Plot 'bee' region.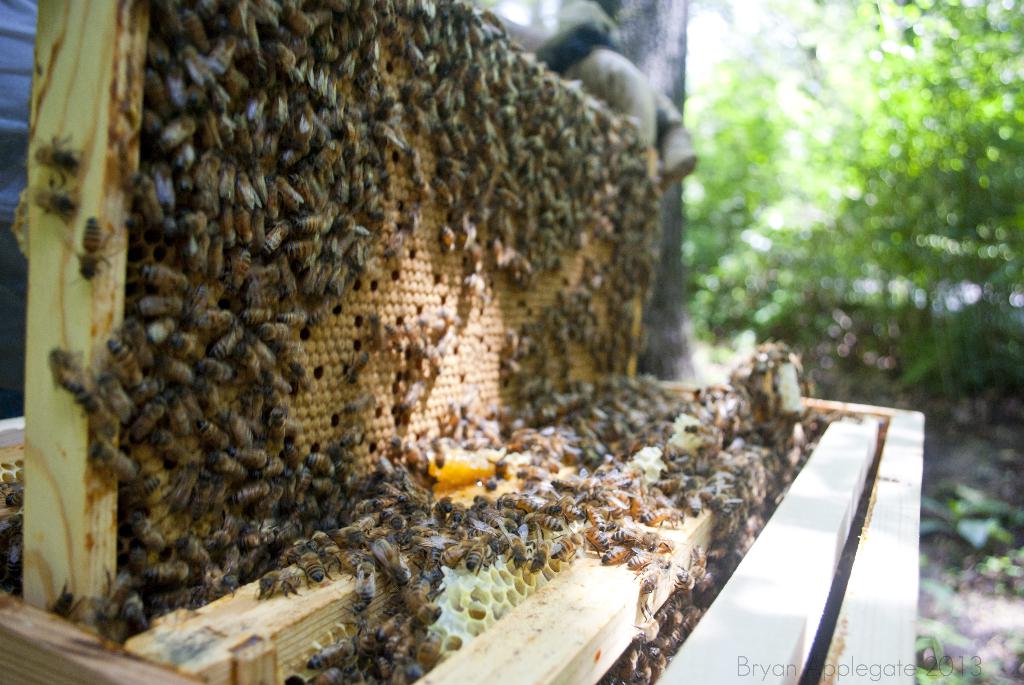
Plotted at [x1=150, y1=349, x2=196, y2=378].
